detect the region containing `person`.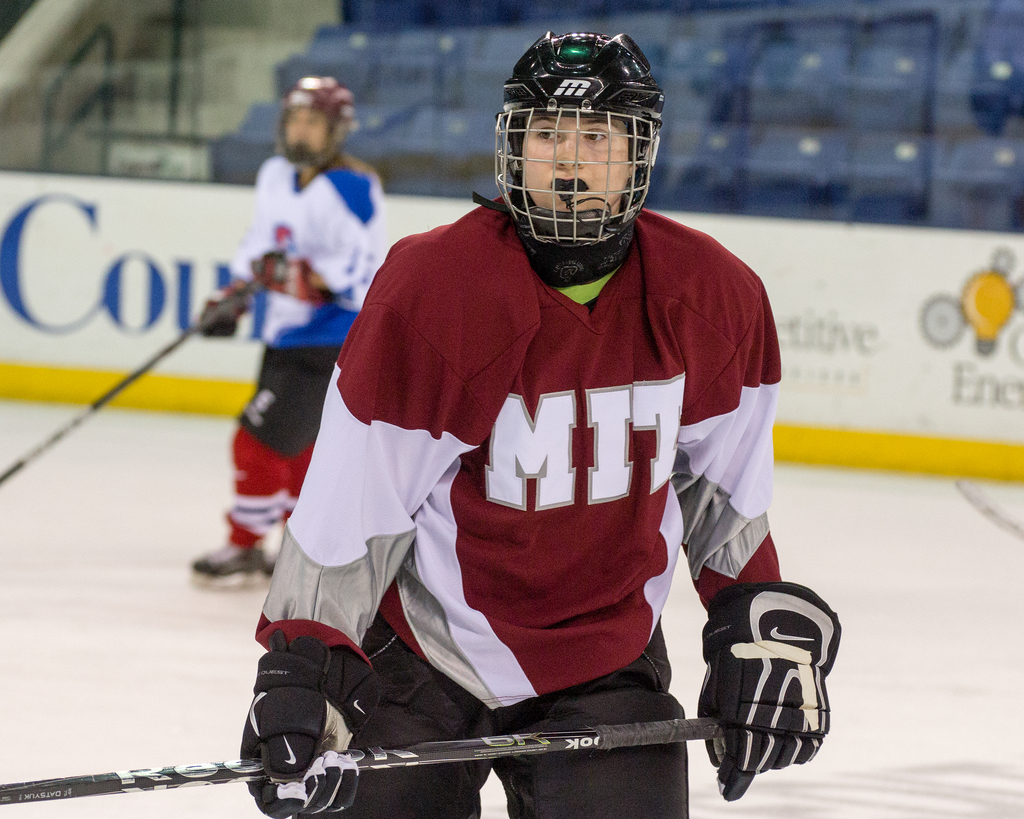
184,72,400,590.
